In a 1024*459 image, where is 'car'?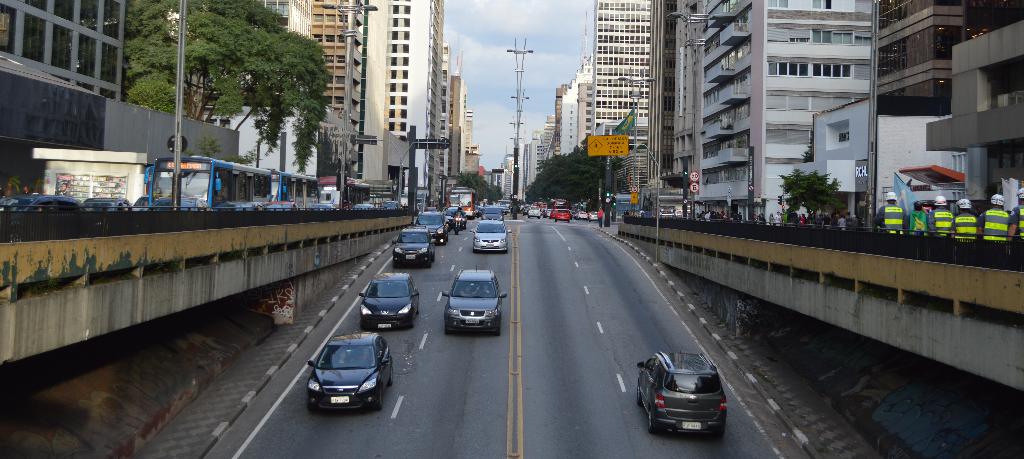
(left=394, top=225, right=440, bottom=268).
